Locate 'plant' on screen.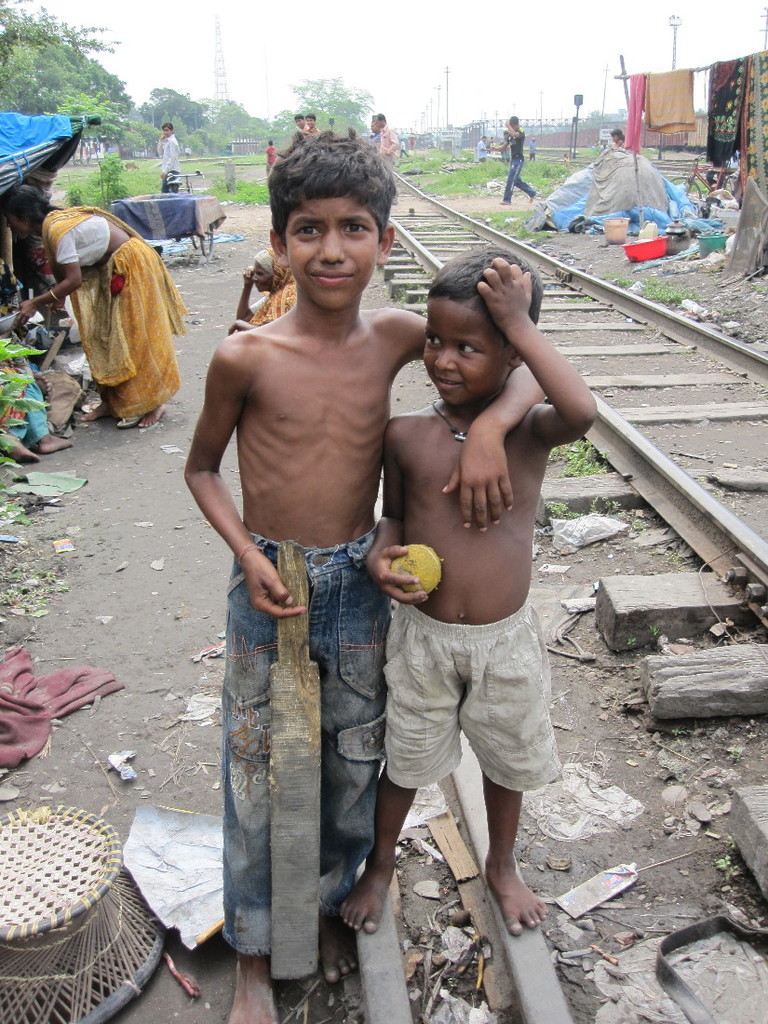
On screen at {"x1": 0, "y1": 343, "x2": 49, "y2": 427}.
